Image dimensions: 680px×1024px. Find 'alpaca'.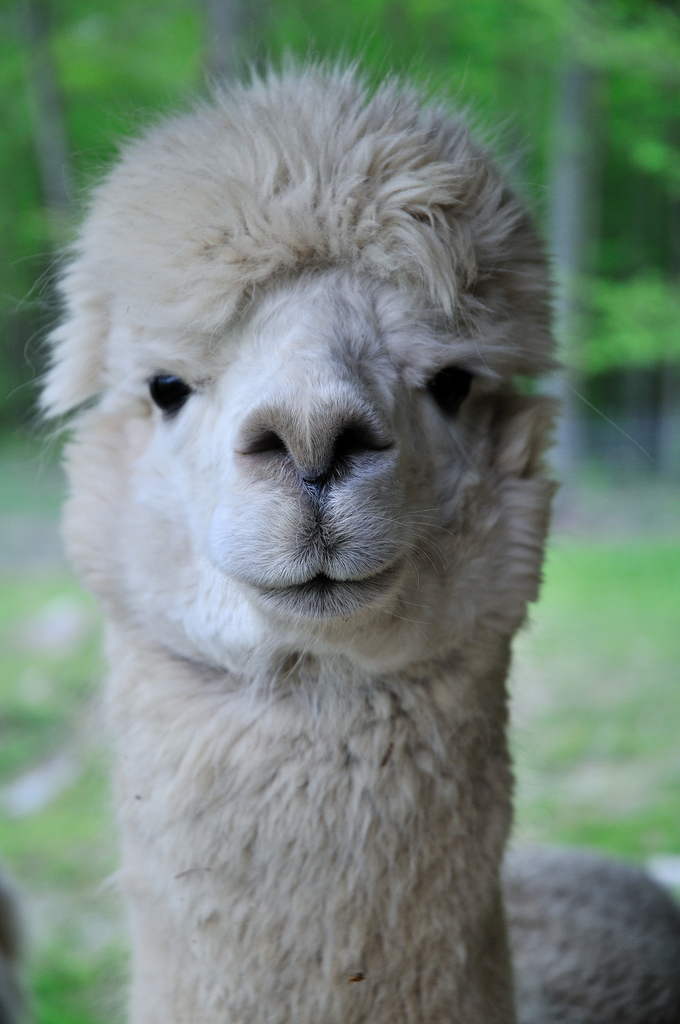
<region>12, 39, 679, 1023</region>.
